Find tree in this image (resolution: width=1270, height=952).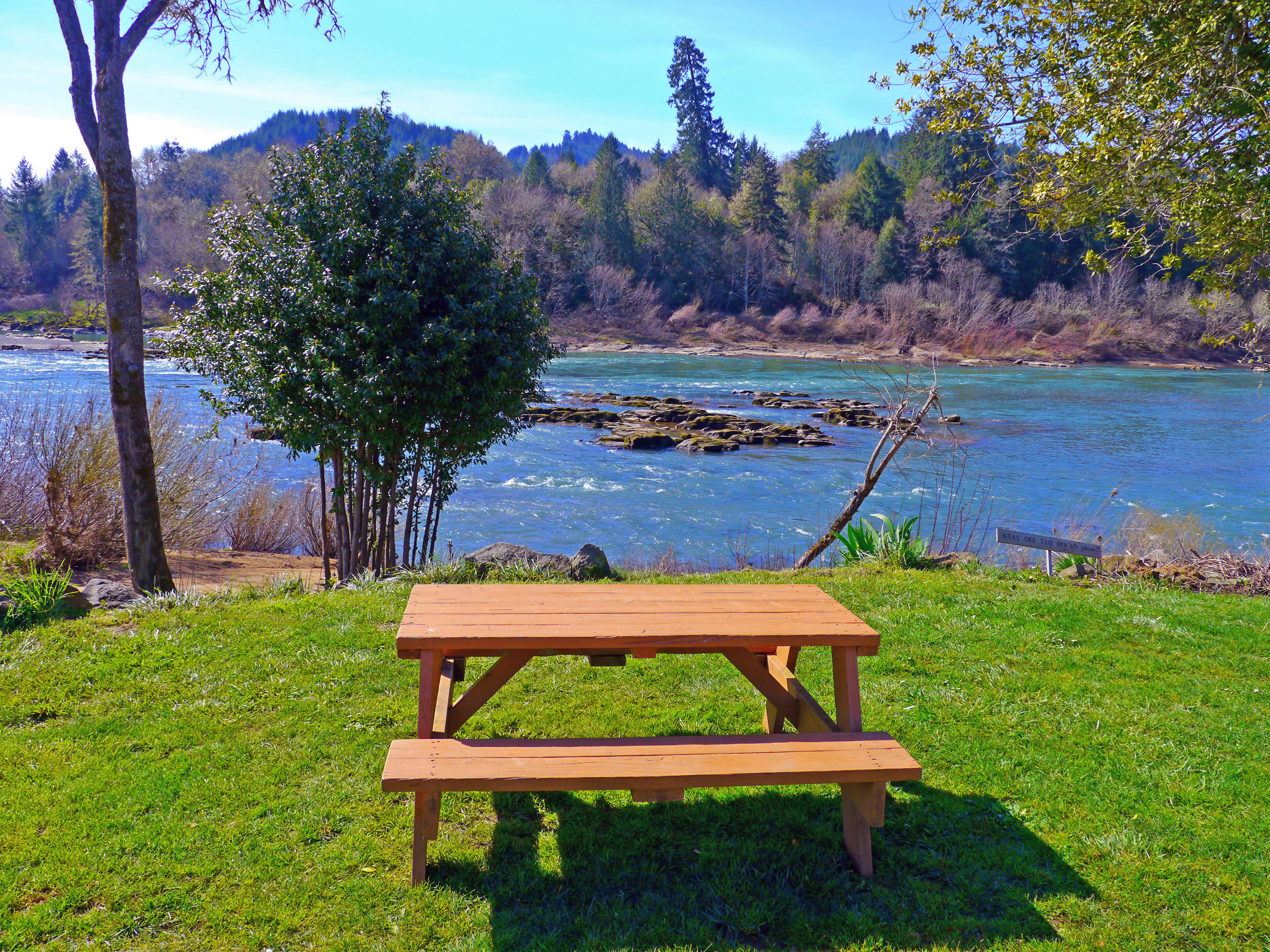
bbox(334, 0, 493, 149).
